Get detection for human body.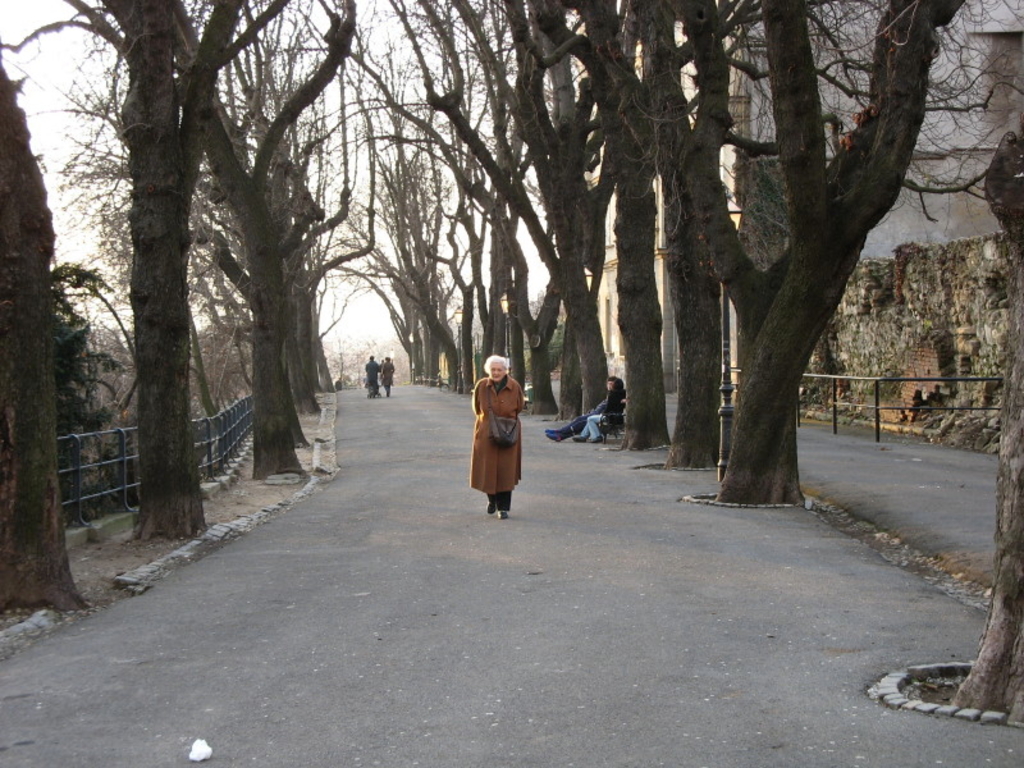
Detection: rect(538, 389, 608, 440).
